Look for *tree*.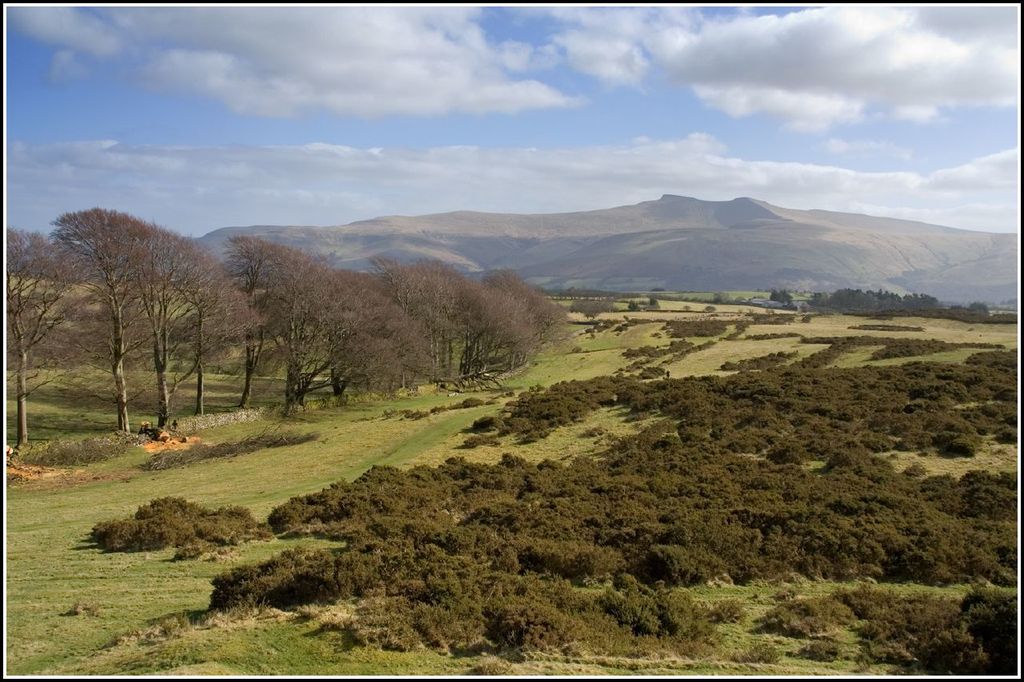
Found: {"left": 119, "top": 247, "right": 257, "bottom": 421}.
